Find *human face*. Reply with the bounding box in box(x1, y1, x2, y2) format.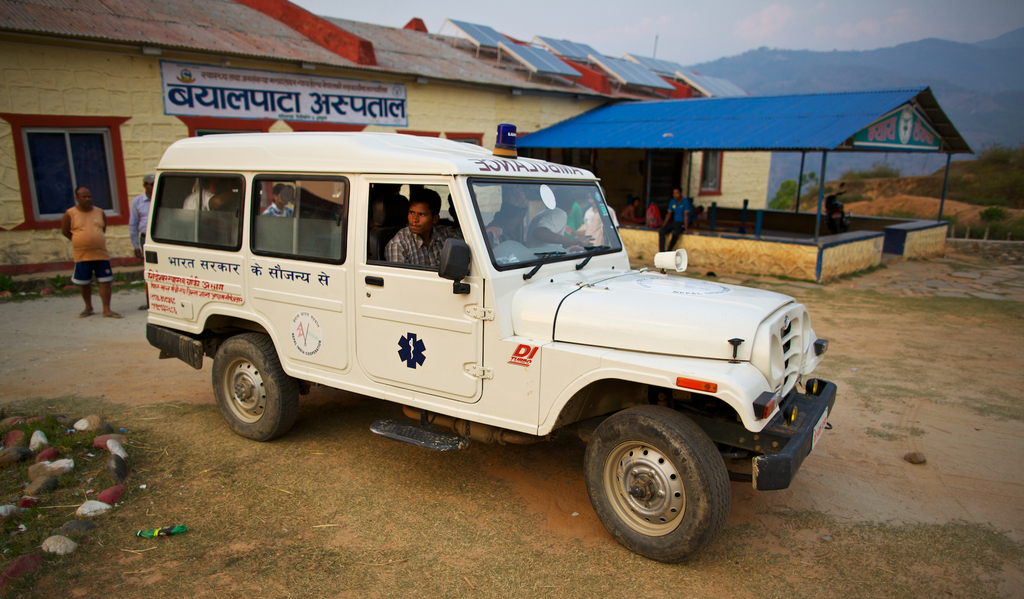
box(76, 189, 90, 209).
